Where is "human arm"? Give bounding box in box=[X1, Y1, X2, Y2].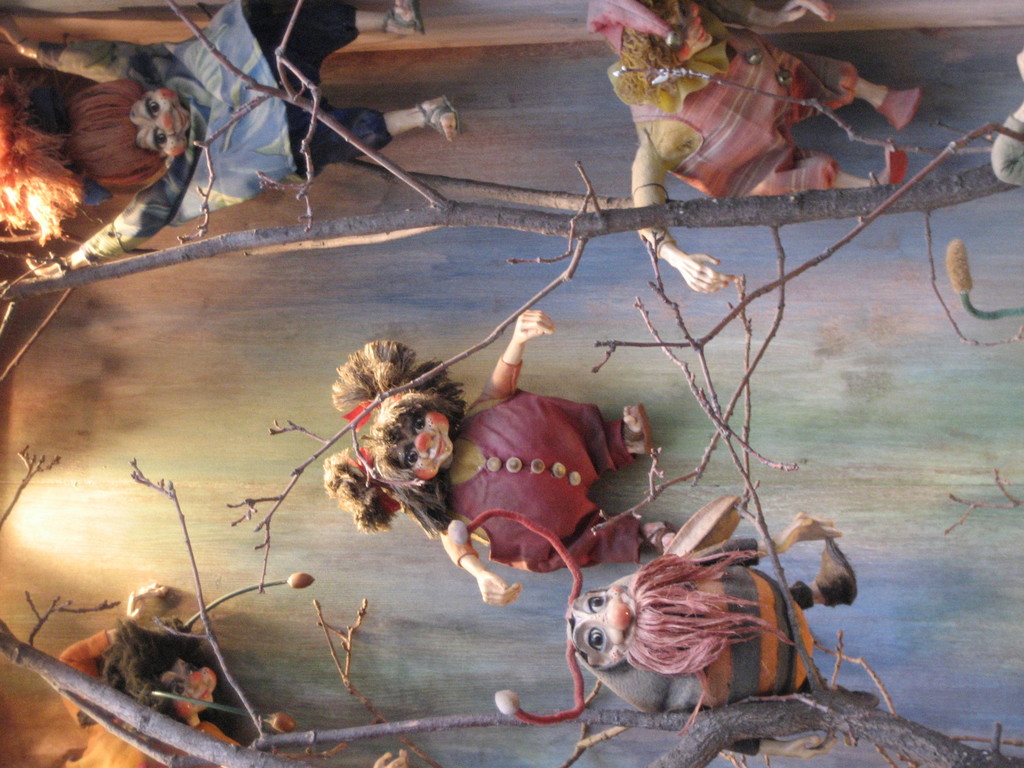
box=[0, 4, 158, 91].
